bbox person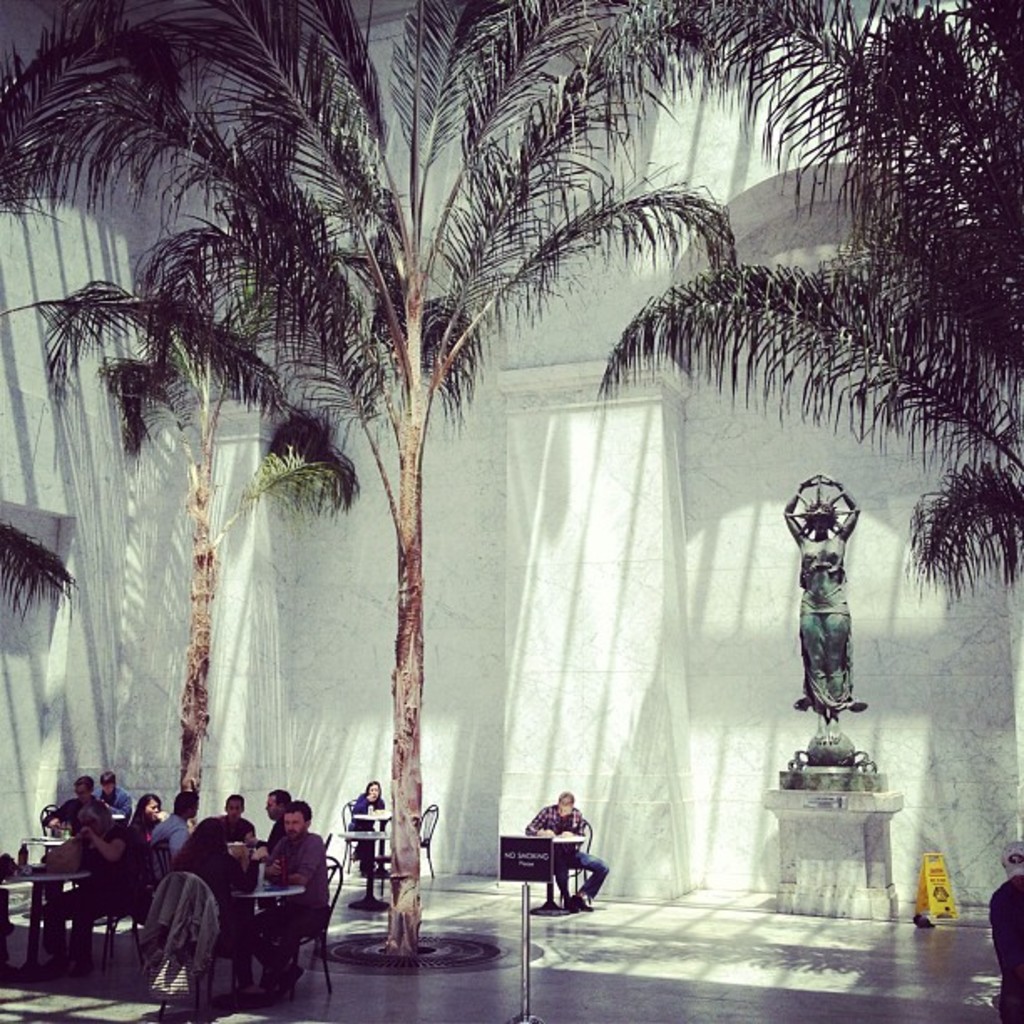
[left=346, top=780, right=387, bottom=868]
